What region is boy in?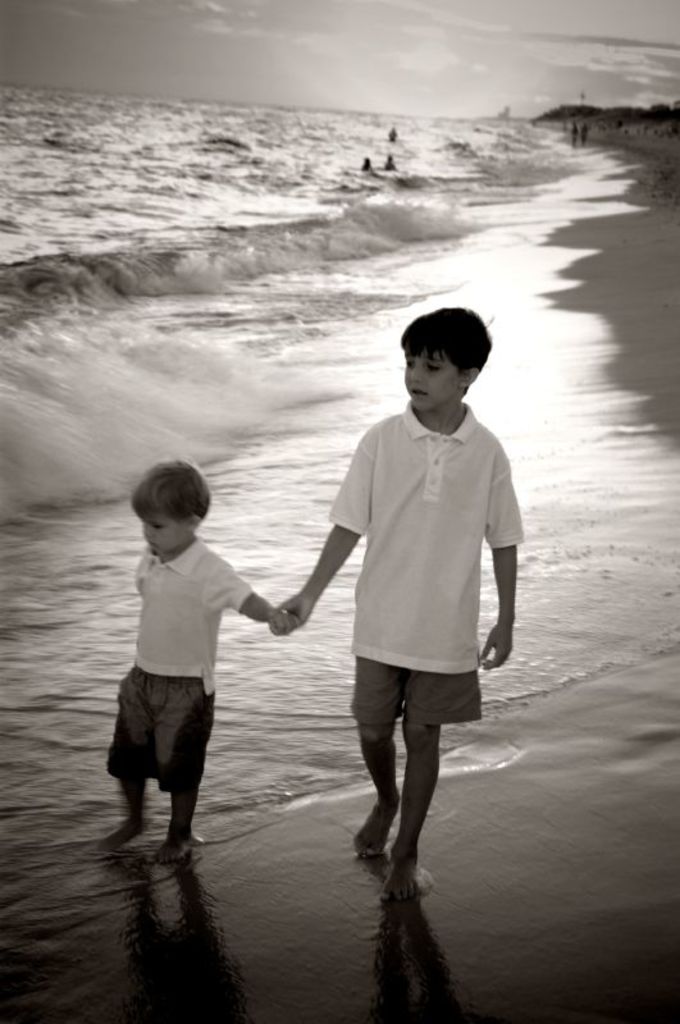
(282,310,524,887).
